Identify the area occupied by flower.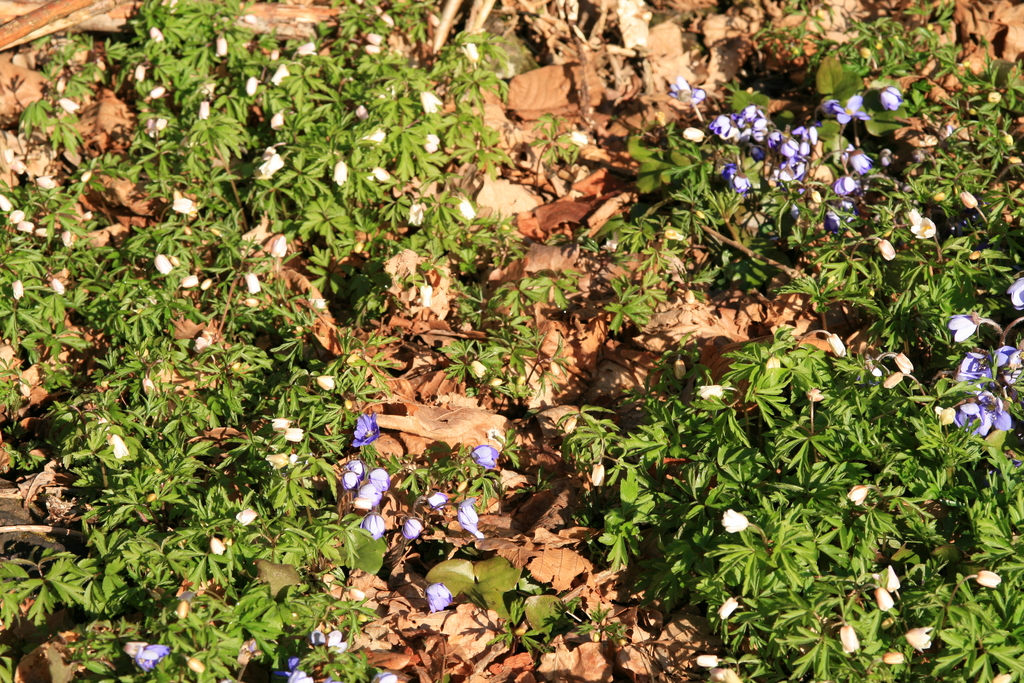
Area: (255, 152, 284, 181).
